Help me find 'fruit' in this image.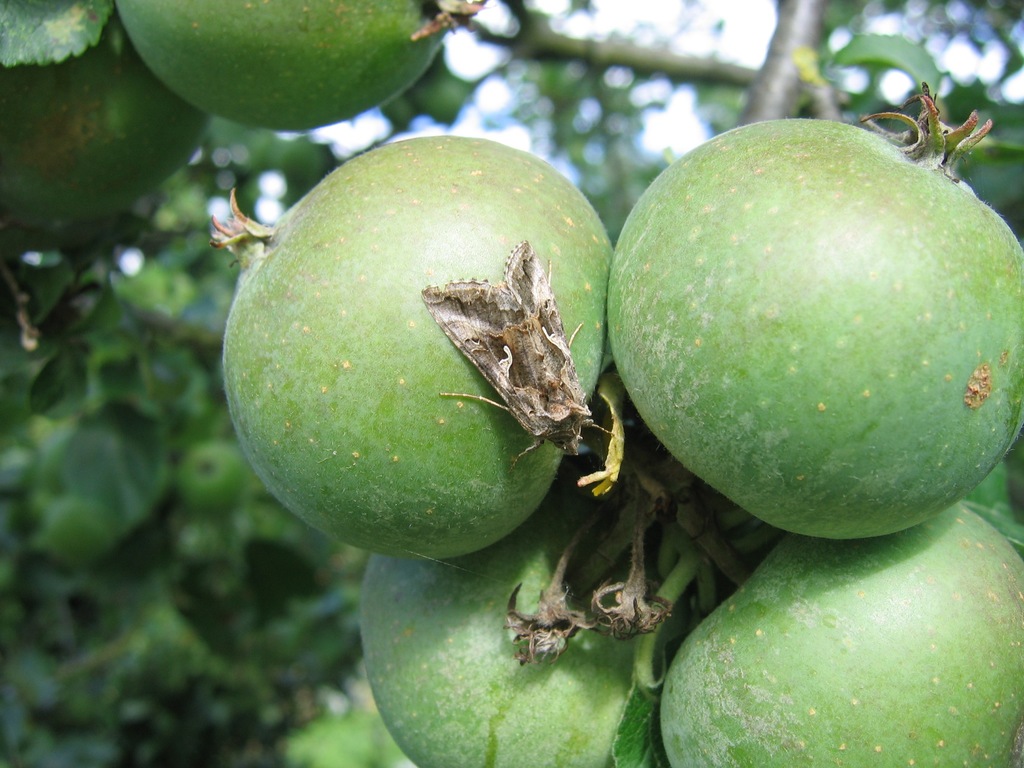
Found it: bbox=[0, 13, 215, 225].
